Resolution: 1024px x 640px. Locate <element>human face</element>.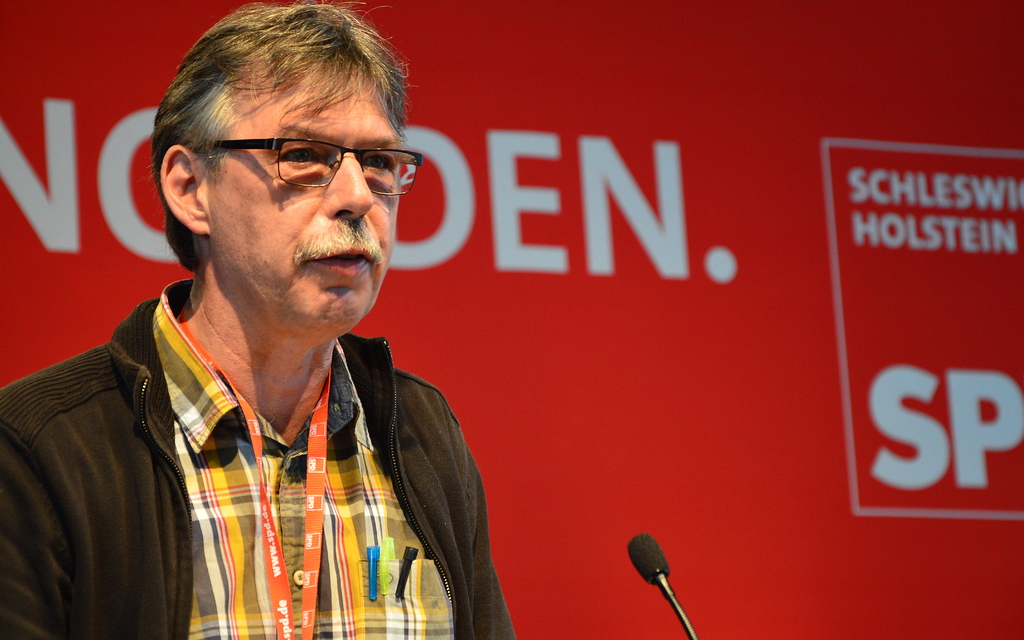
202, 58, 399, 339.
